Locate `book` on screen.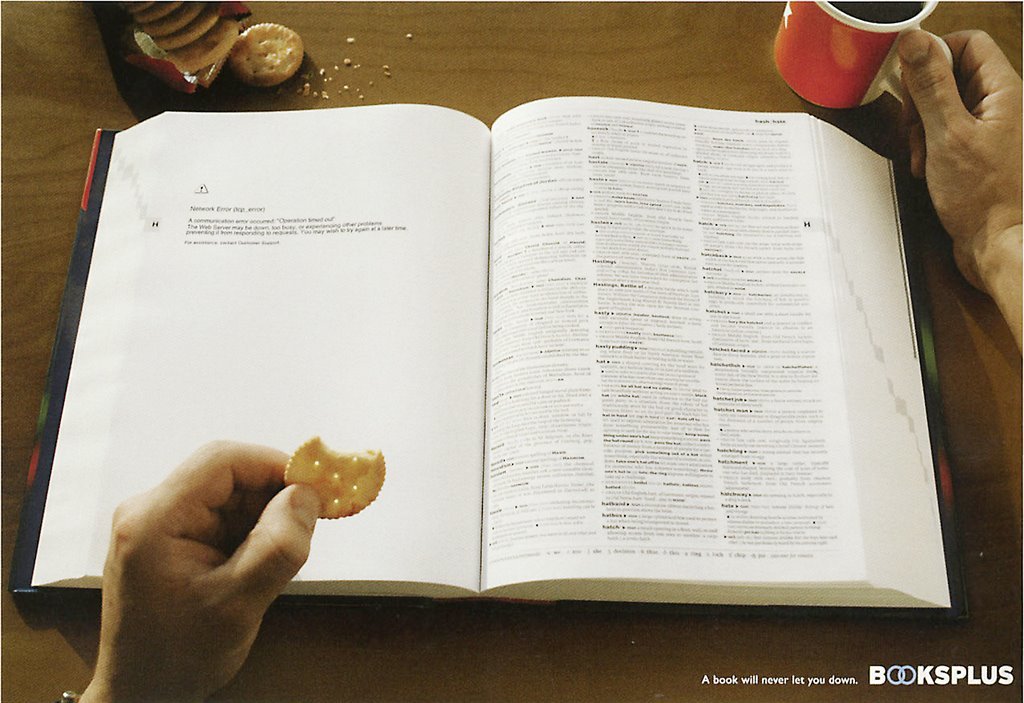
On screen at (left=5, top=126, right=968, bottom=619).
